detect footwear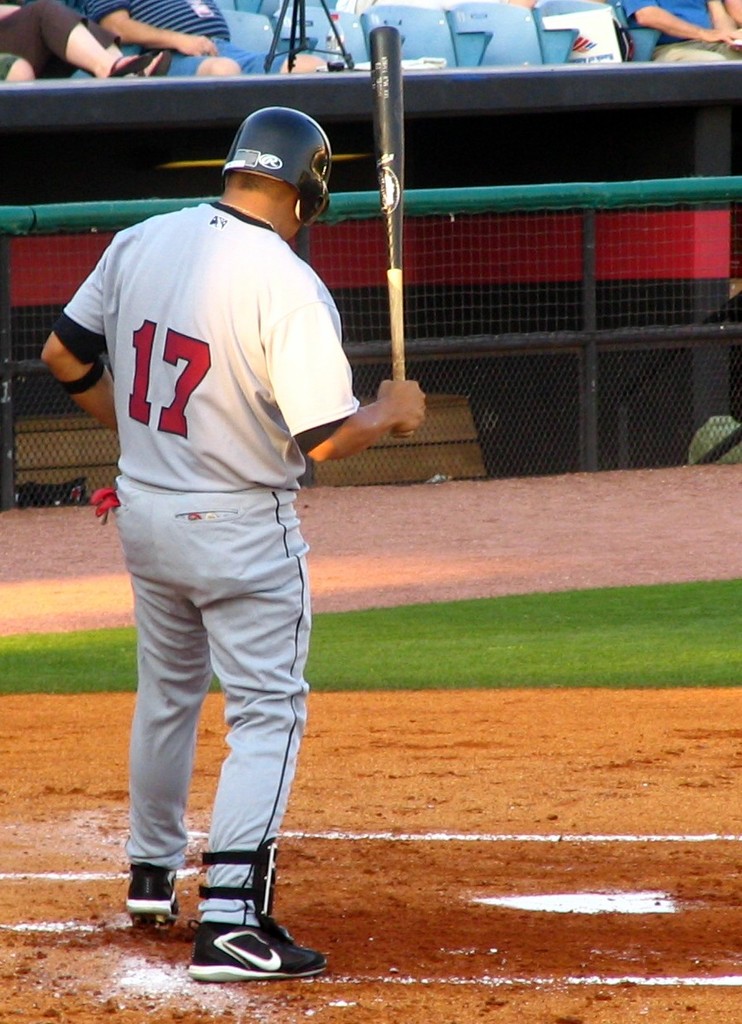
rect(121, 858, 174, 920)
